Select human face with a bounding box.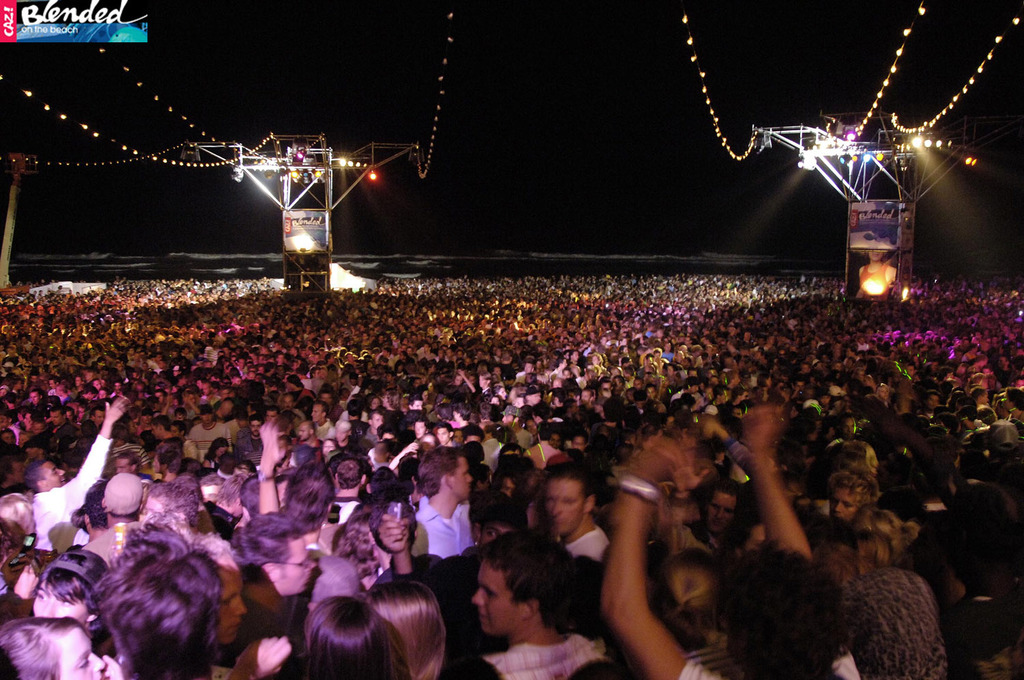
[484, 524, 507, 546].
